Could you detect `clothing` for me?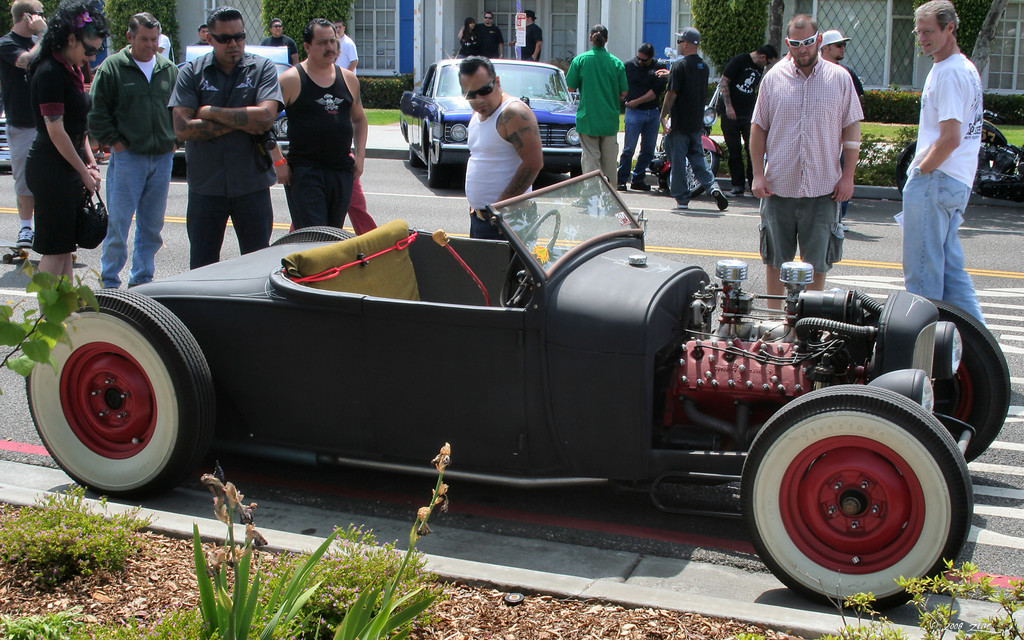
Detection result: (left=84, top=43, right=180, bottom=290).
